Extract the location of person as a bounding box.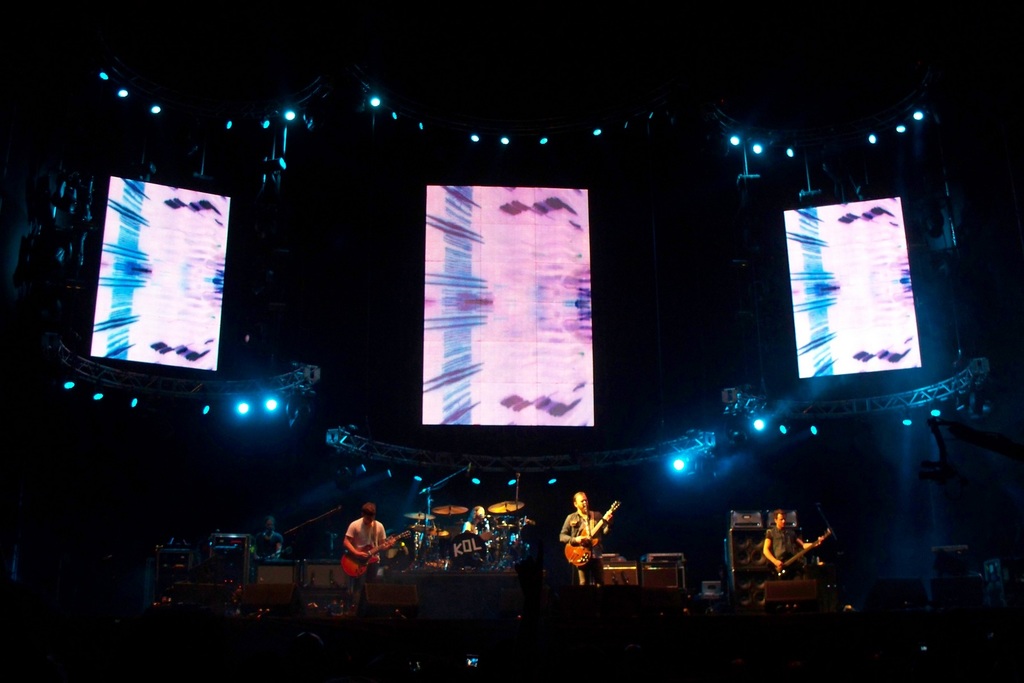
crop(342, 501, 399, 606).
